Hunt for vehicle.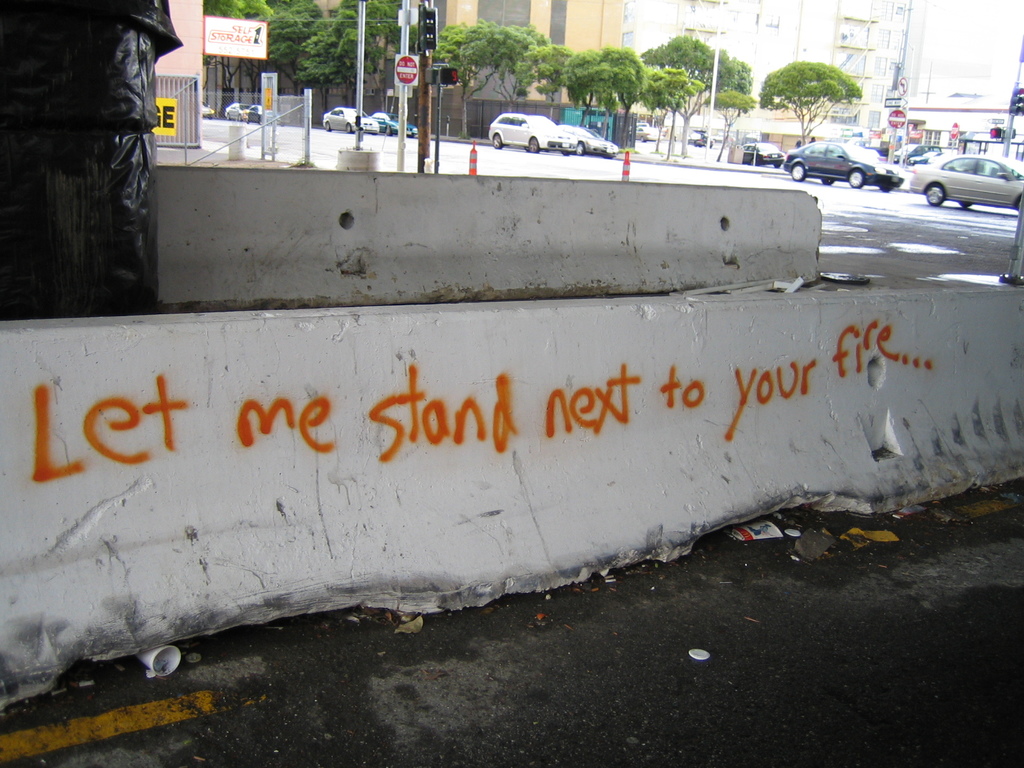
Hunted down at 909,136,1021,201.
